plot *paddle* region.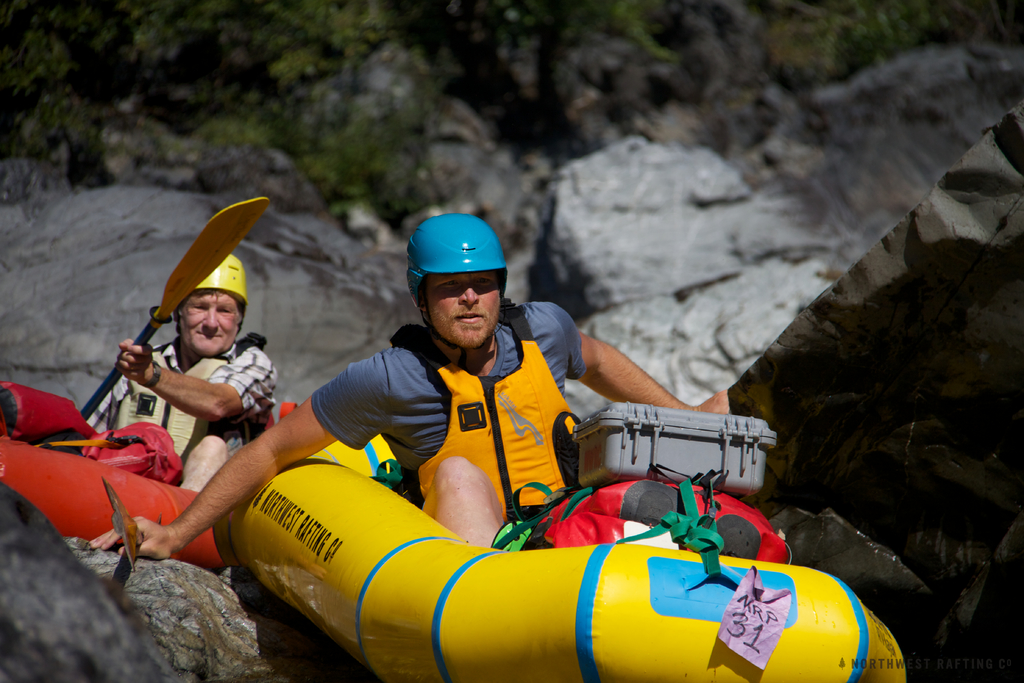
Plotted at box=[774, 506, 925, 594].
